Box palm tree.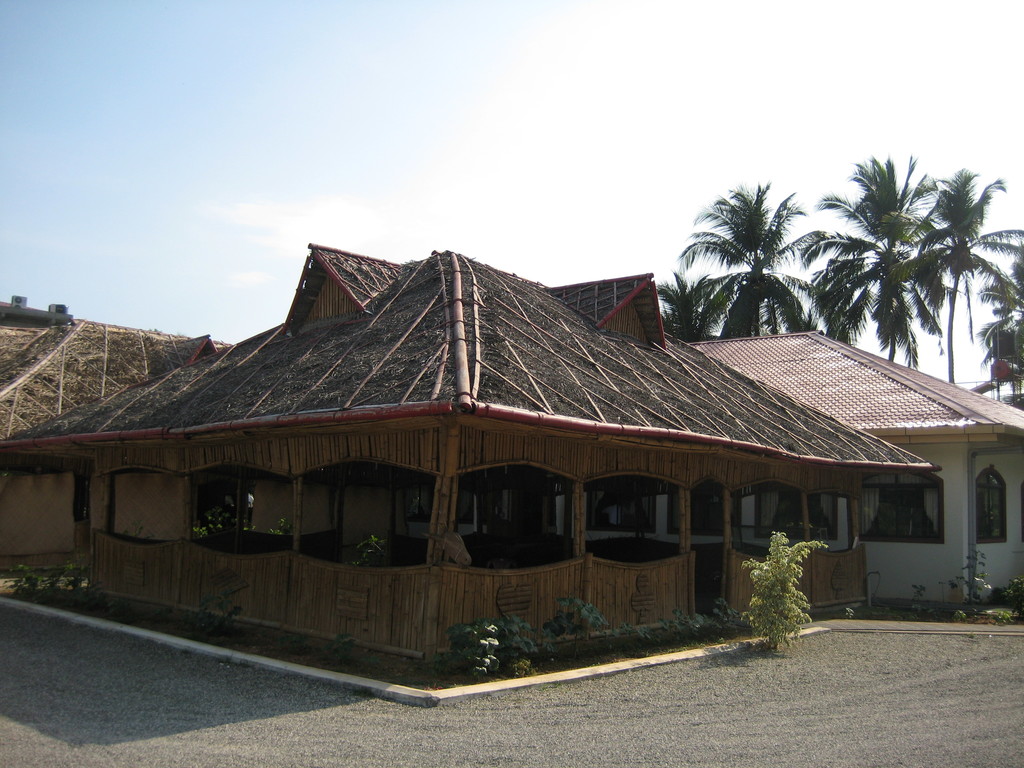
bbox=(900, 167, 993, 310).
